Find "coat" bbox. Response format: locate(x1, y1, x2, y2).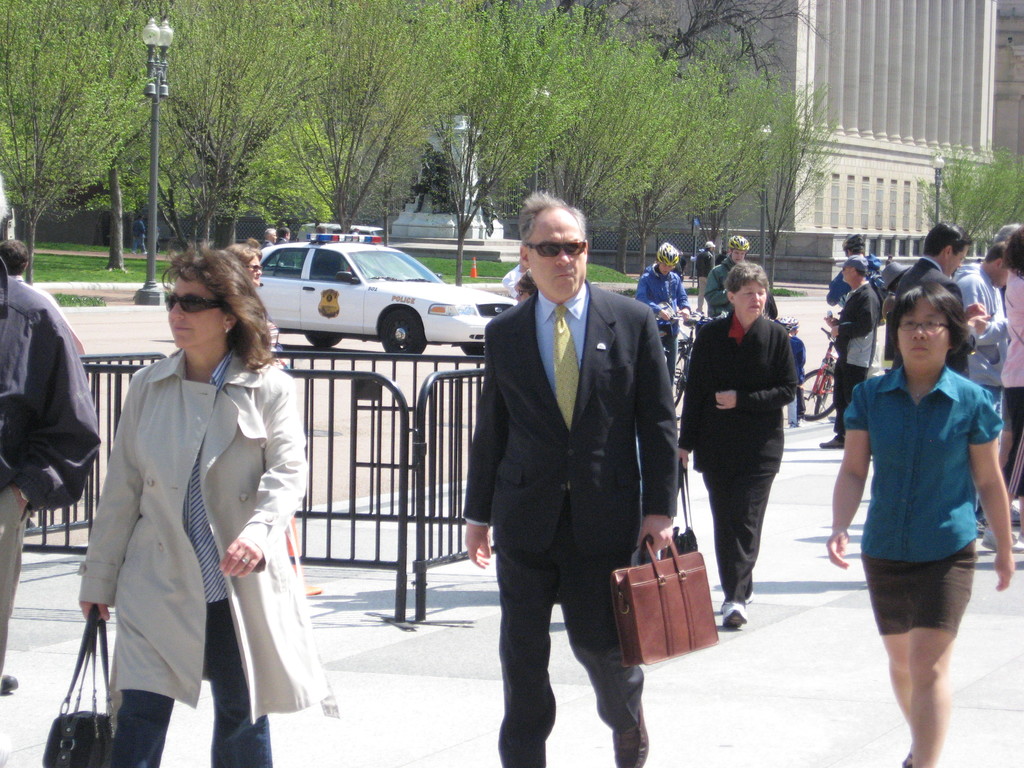
locate(679, 303, 800, 463).
